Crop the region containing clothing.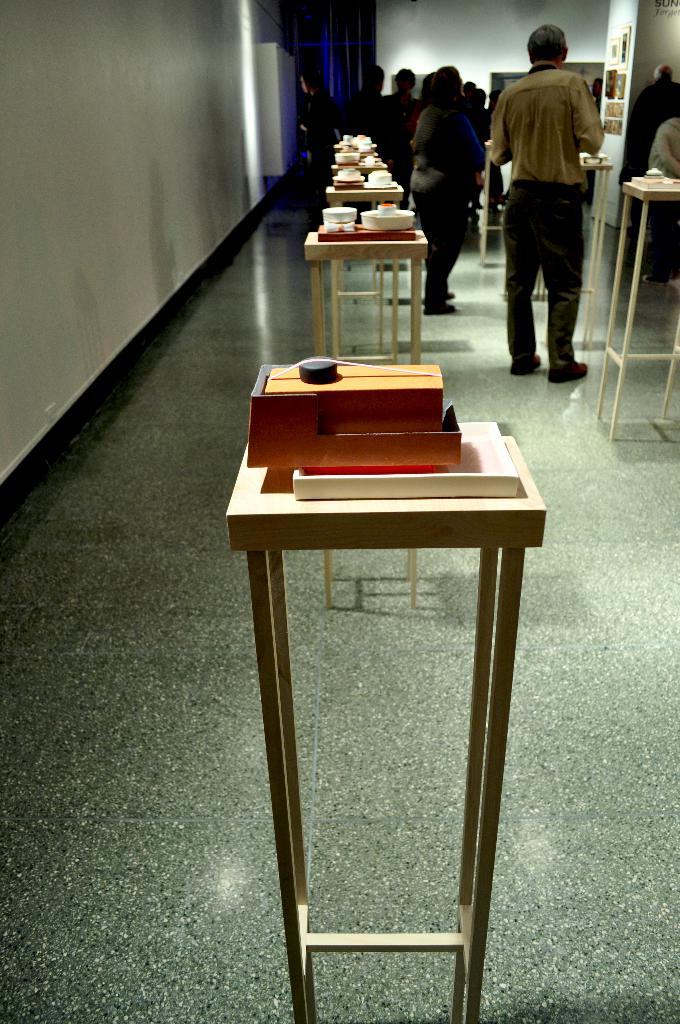
Crop region: {"left": 484, "top": 61, "right": 610, "bottom": 362}.
